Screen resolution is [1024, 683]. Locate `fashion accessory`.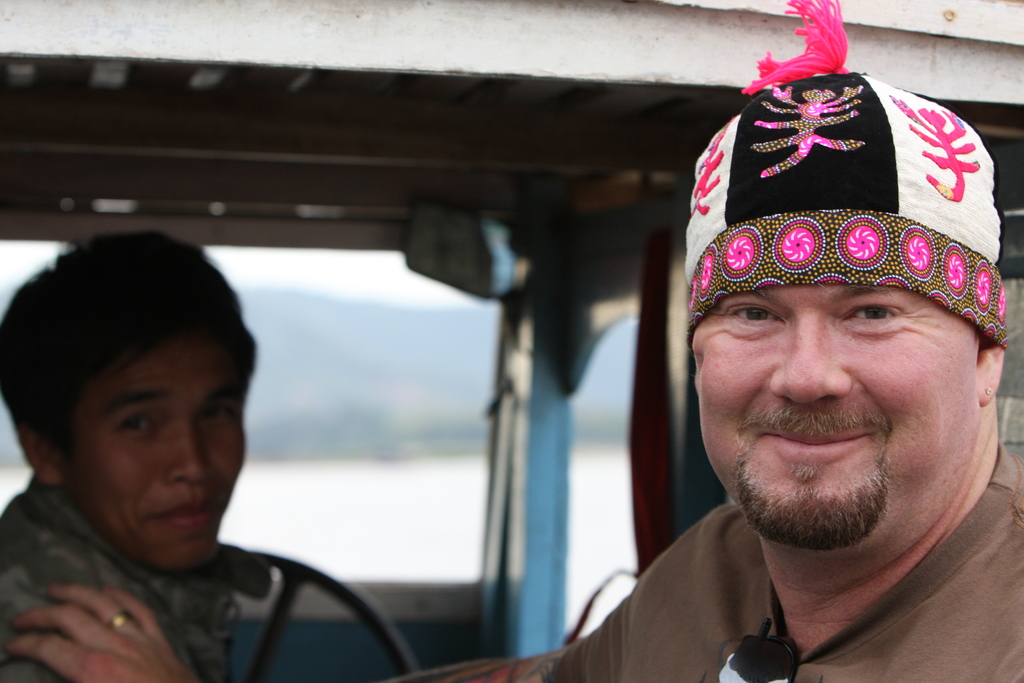
l=107, t=605, r=134, b=629.
